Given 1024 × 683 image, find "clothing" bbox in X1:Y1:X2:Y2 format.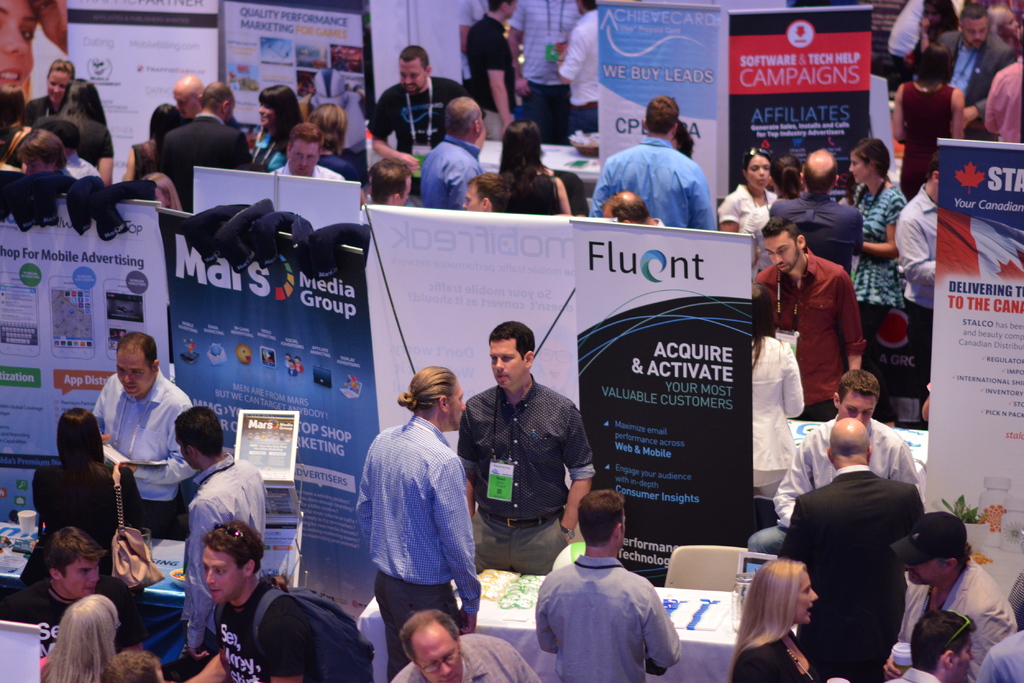
316:154:356:184.
